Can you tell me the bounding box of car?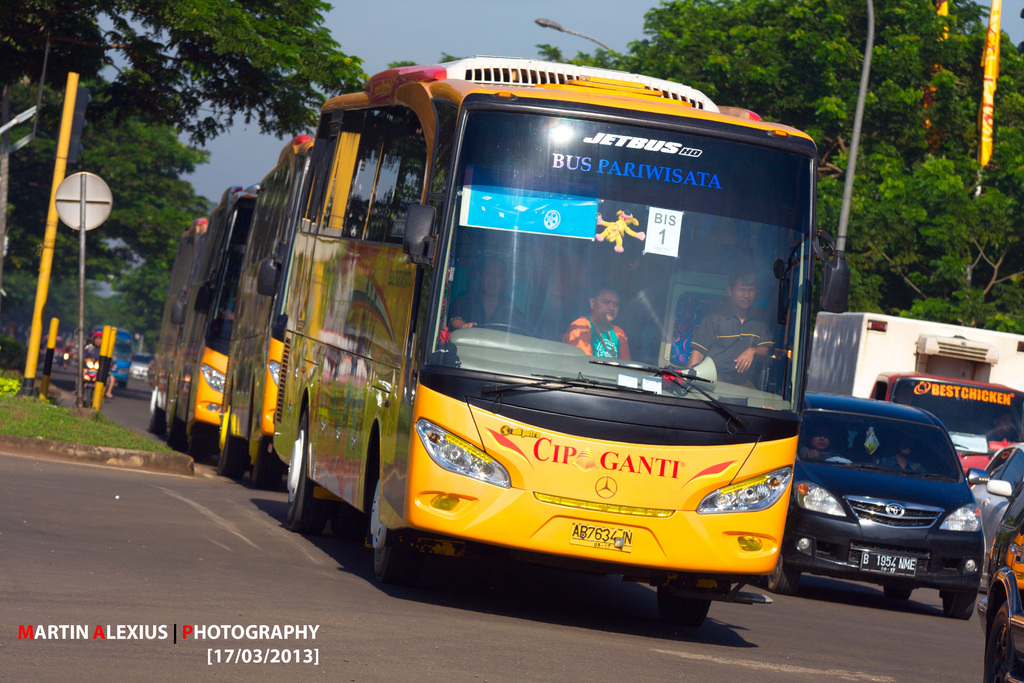
[39, 332, 68, 369].
